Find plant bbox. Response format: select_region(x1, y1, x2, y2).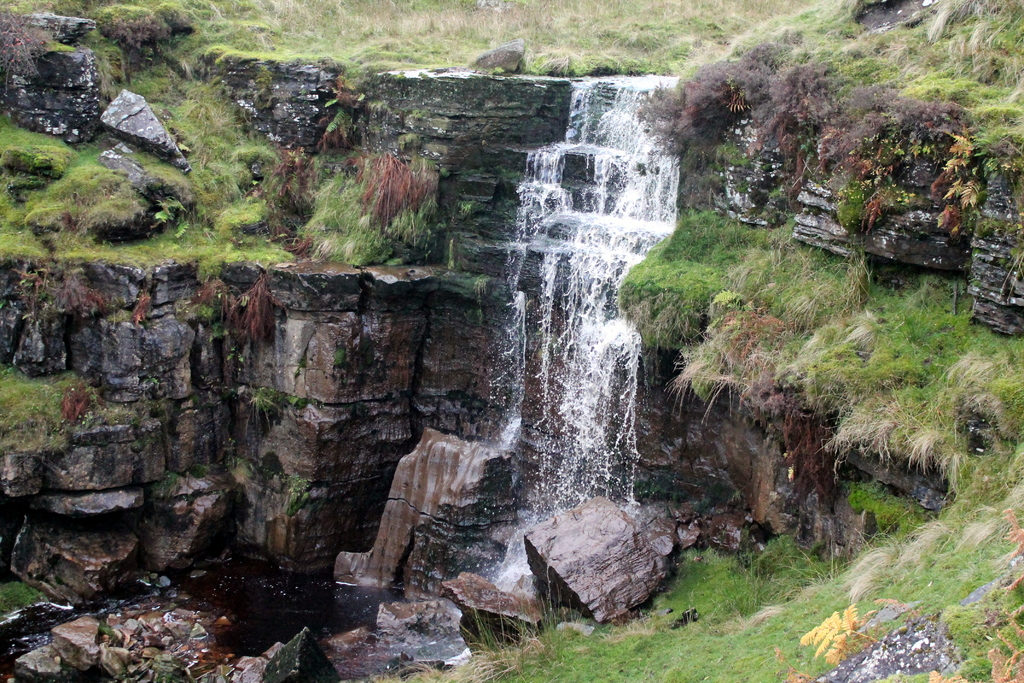
select_region(154, 469, 187, 495).
